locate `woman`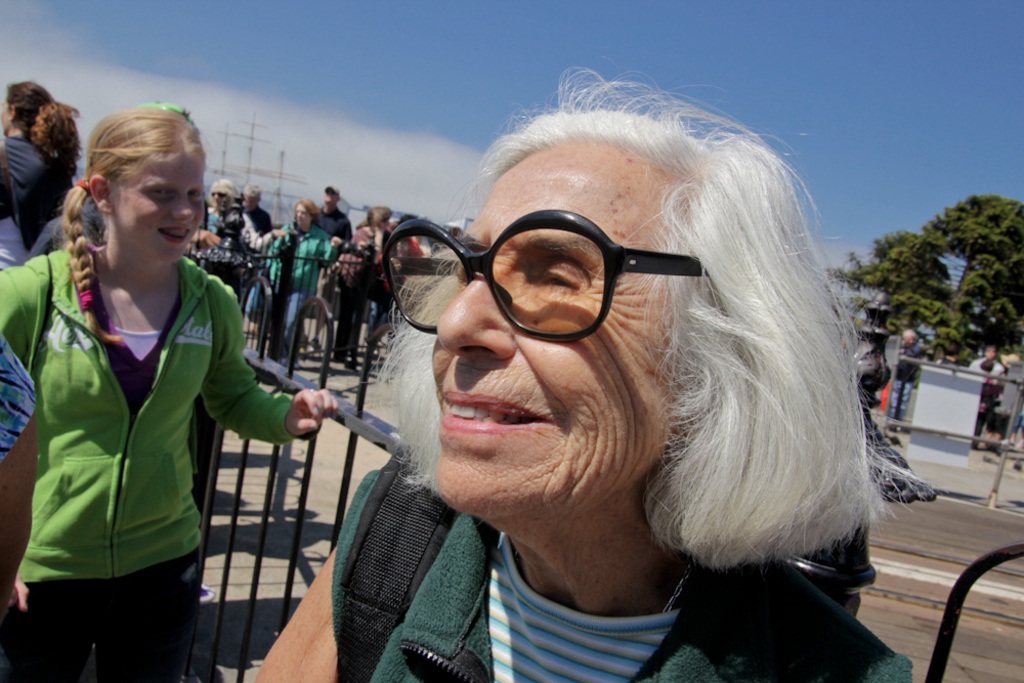
260, 196, 346, 364
